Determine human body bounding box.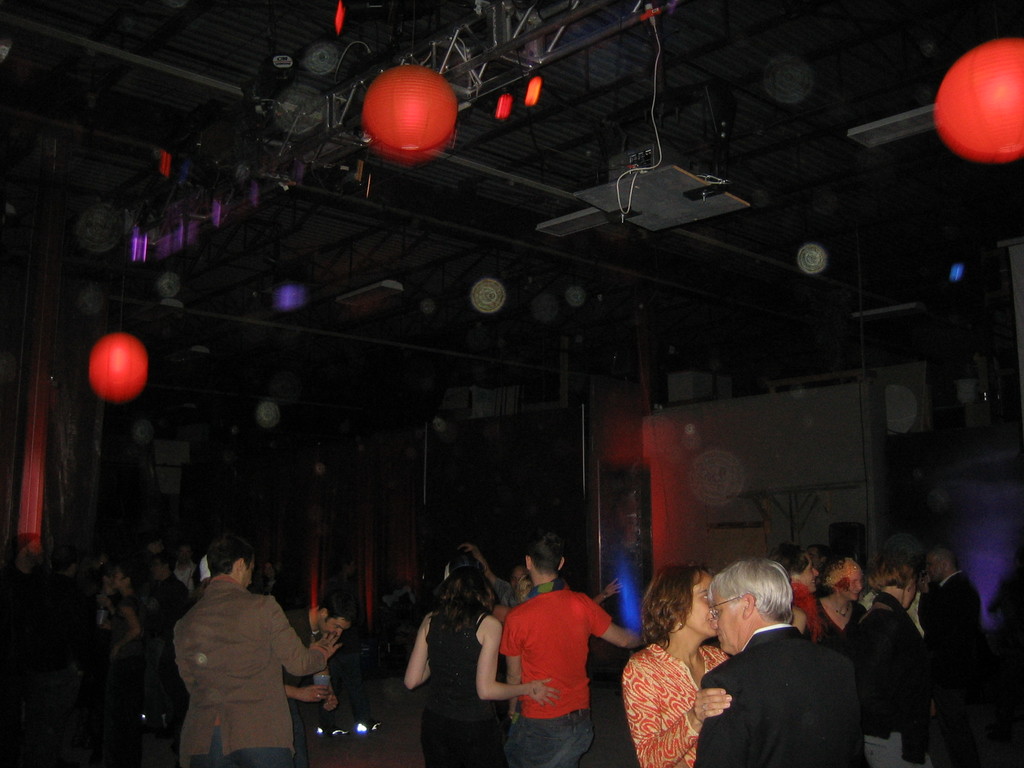
Determined: [401,604,557,767].
